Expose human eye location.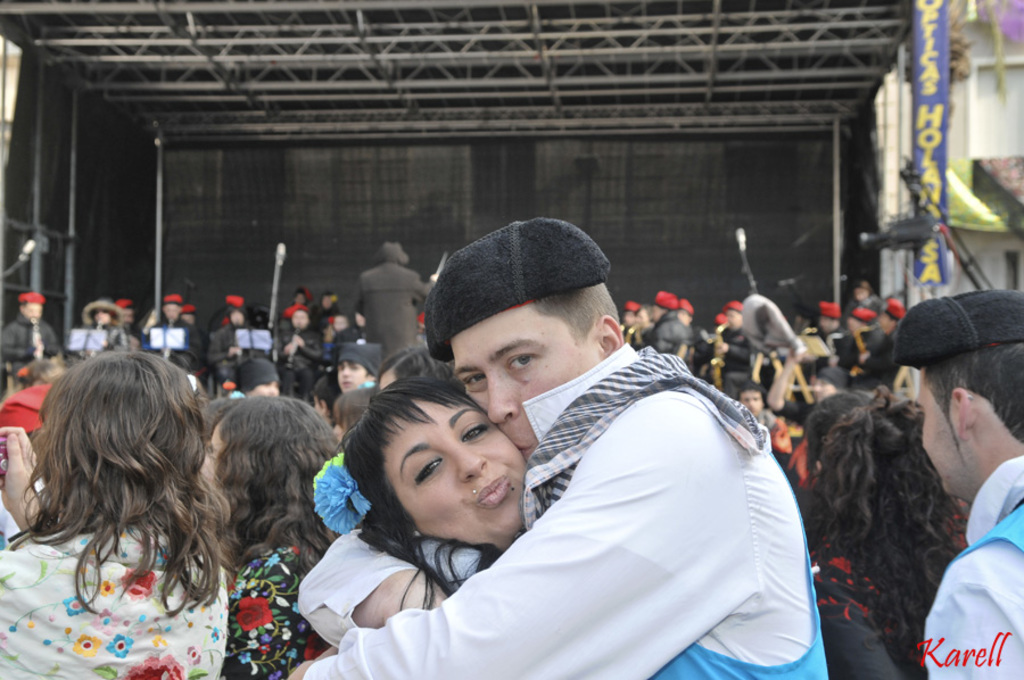
Exposed at 338/360/347/375.
